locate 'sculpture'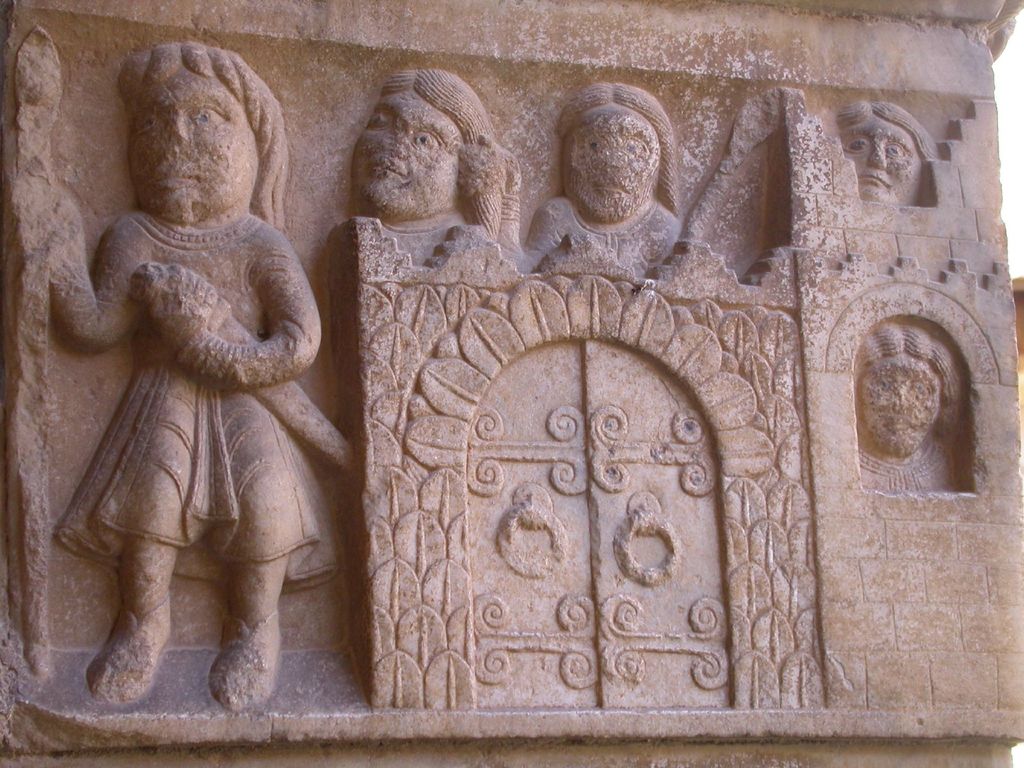
(left=521, top=84, right=684, bottom=284)
